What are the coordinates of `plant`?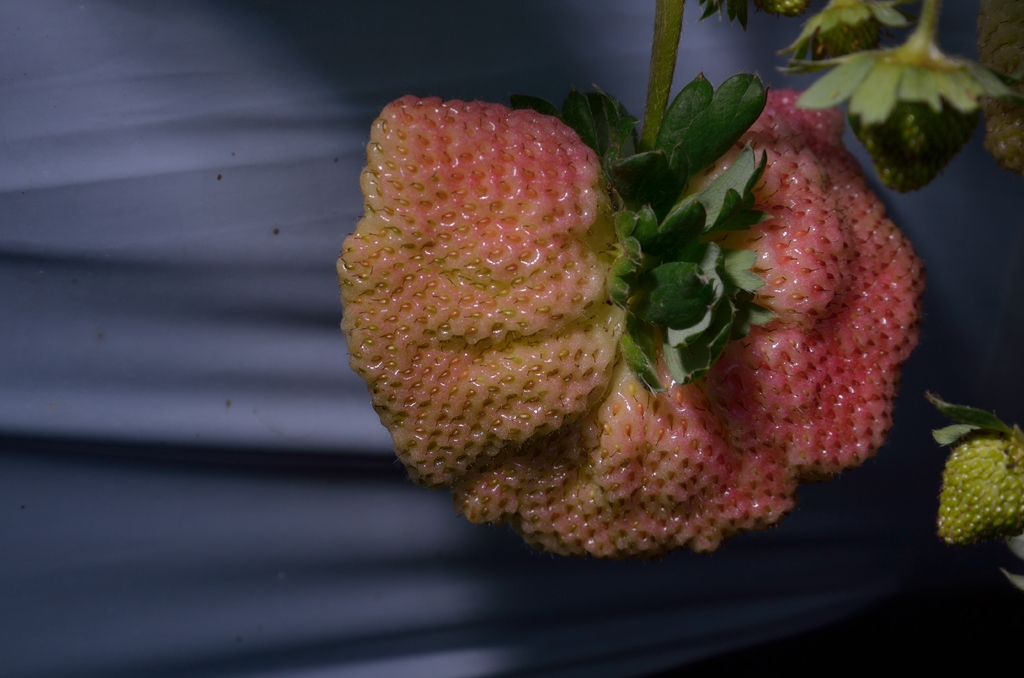
locate(922, 387, 1023, 593).
